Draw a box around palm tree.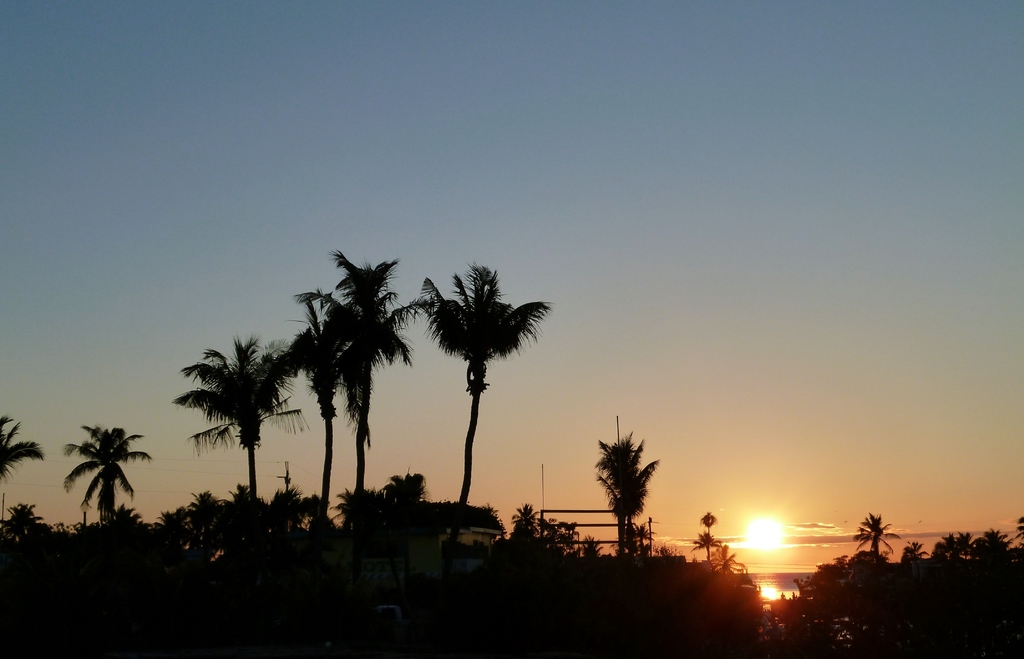
pyautogui.locateOnScreen(855, 512, 894, 583).
